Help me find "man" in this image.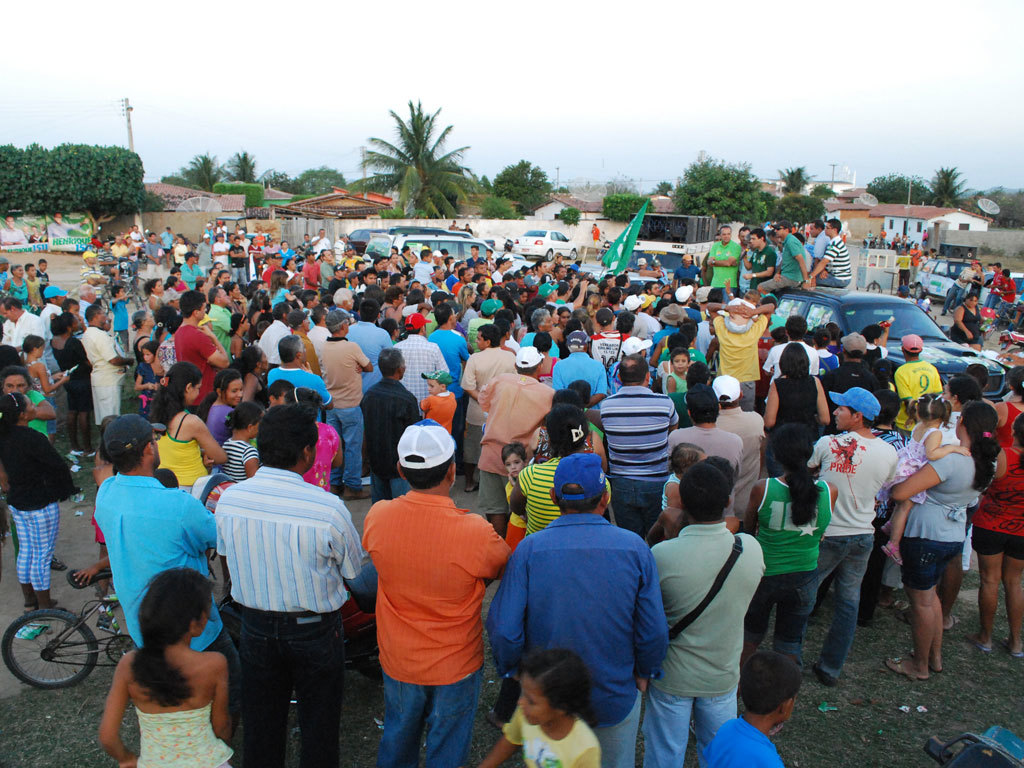
Found it: (424, 305, 473, 436).
